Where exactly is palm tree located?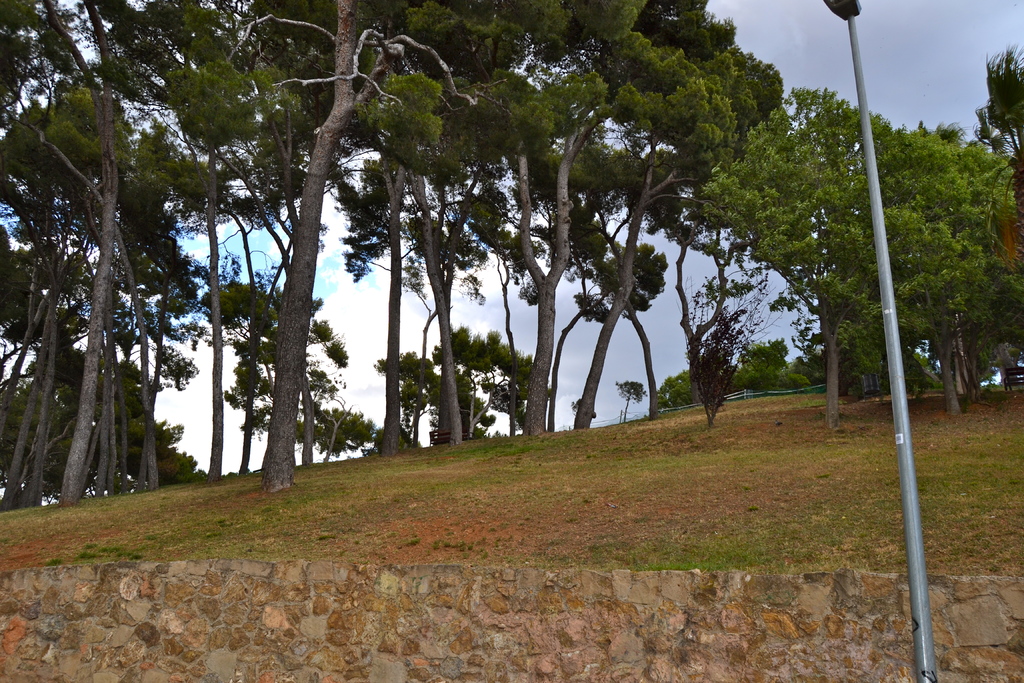
Its bounding box is {"left": 23, "top": 100, "right": 168, "bottom": 439}.
